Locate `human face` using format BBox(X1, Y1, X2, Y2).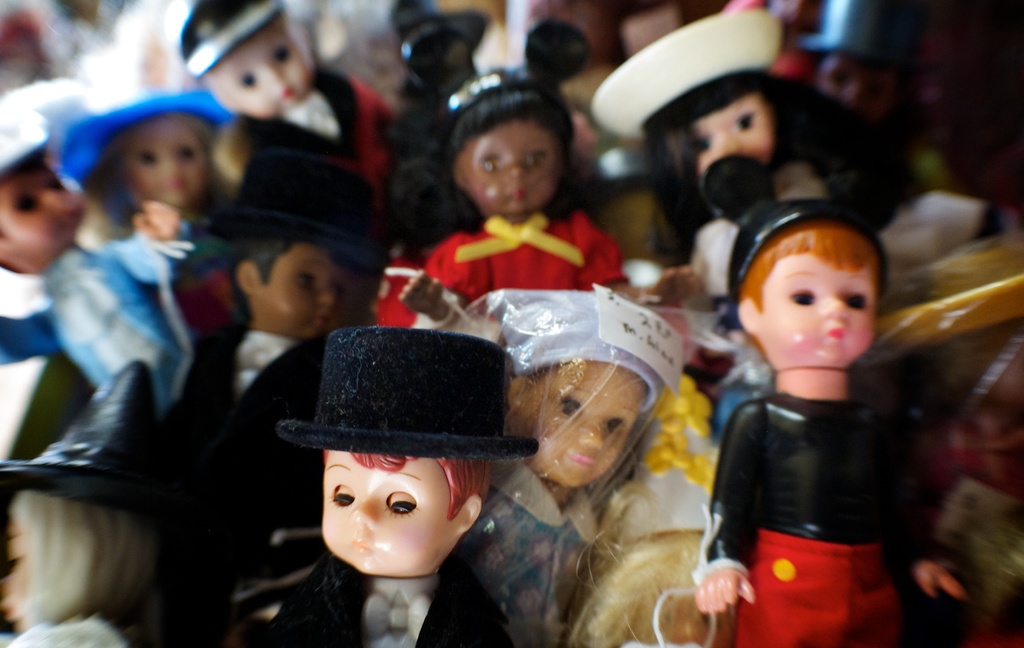
BBox(764, 252, 866, 368).
